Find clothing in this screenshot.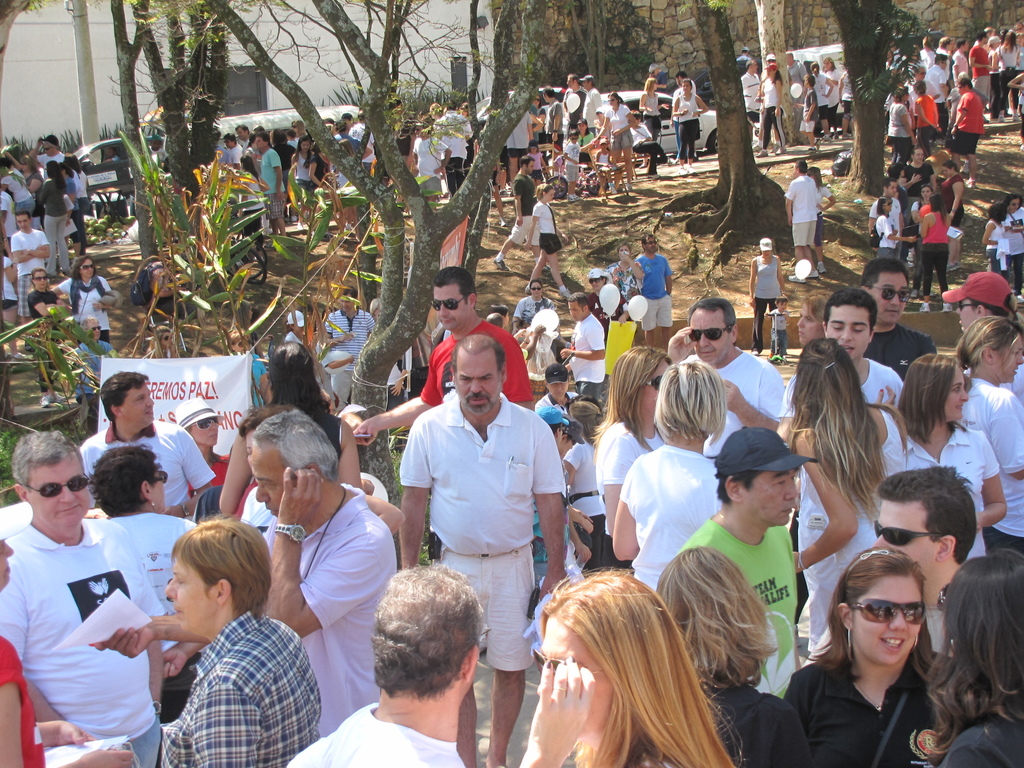
The bounding box for clothing is (x1=944, y1=713, x2=1023, y2=767).
